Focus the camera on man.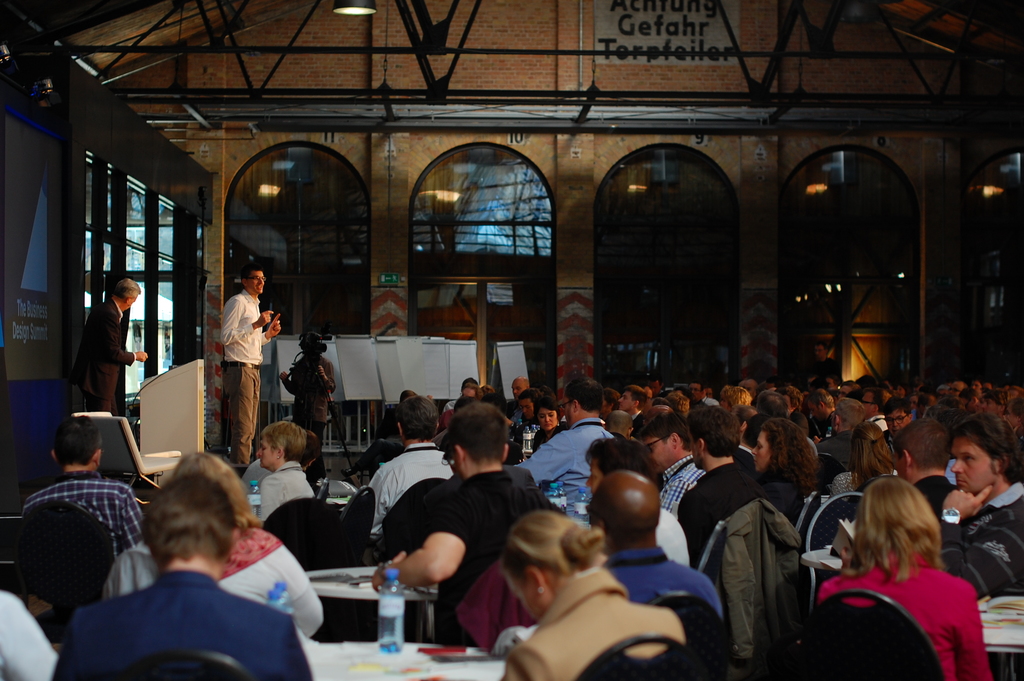
Focus region: Rect(887, 395, 913, 450).
